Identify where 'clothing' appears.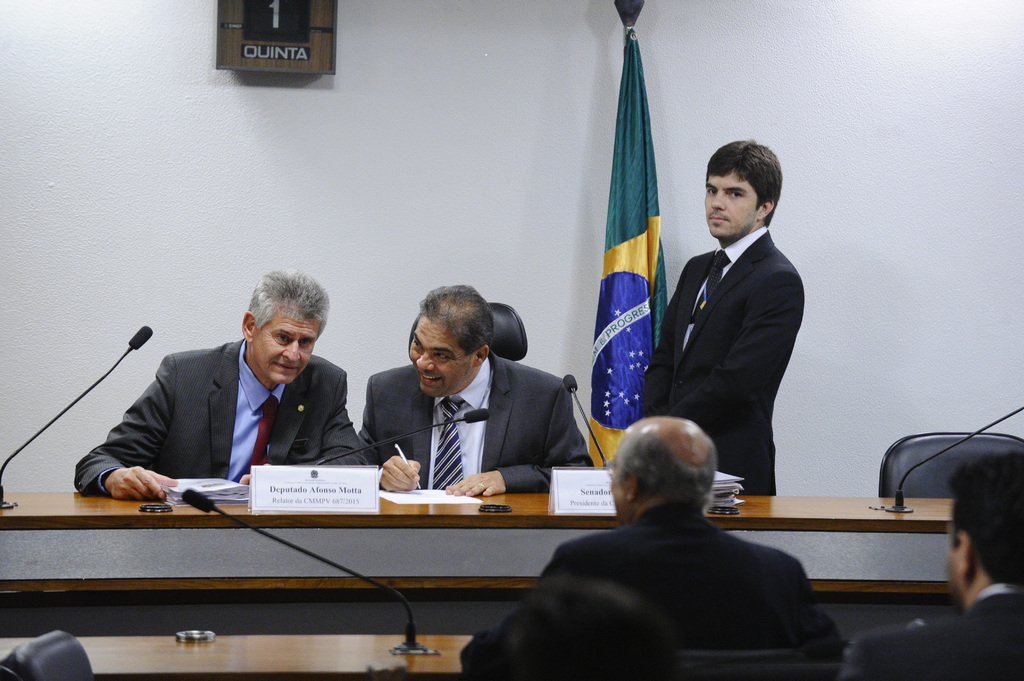
Appears at bbox=(350, 342, 610, 493).
